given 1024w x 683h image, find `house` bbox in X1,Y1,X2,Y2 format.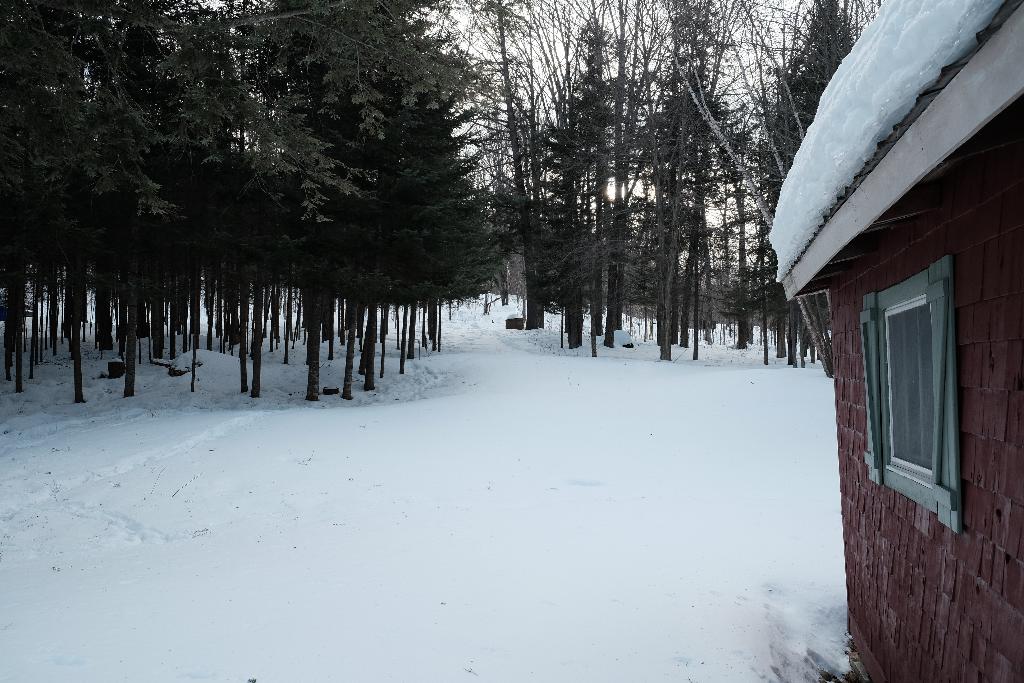
750,0,1023,682.
